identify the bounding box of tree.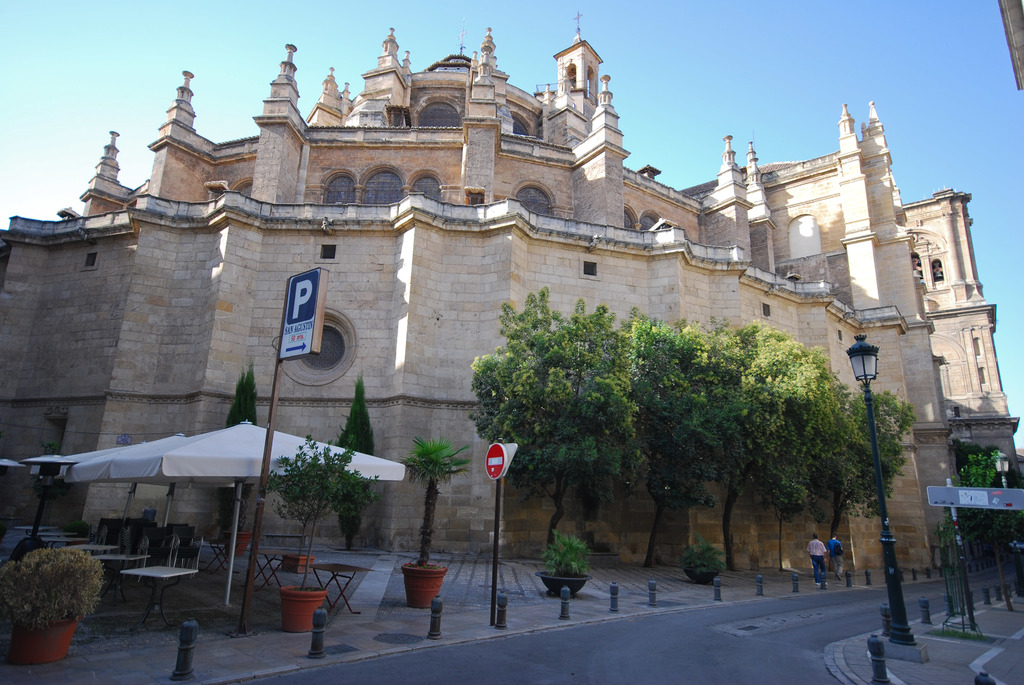
(653,316,914,590).
